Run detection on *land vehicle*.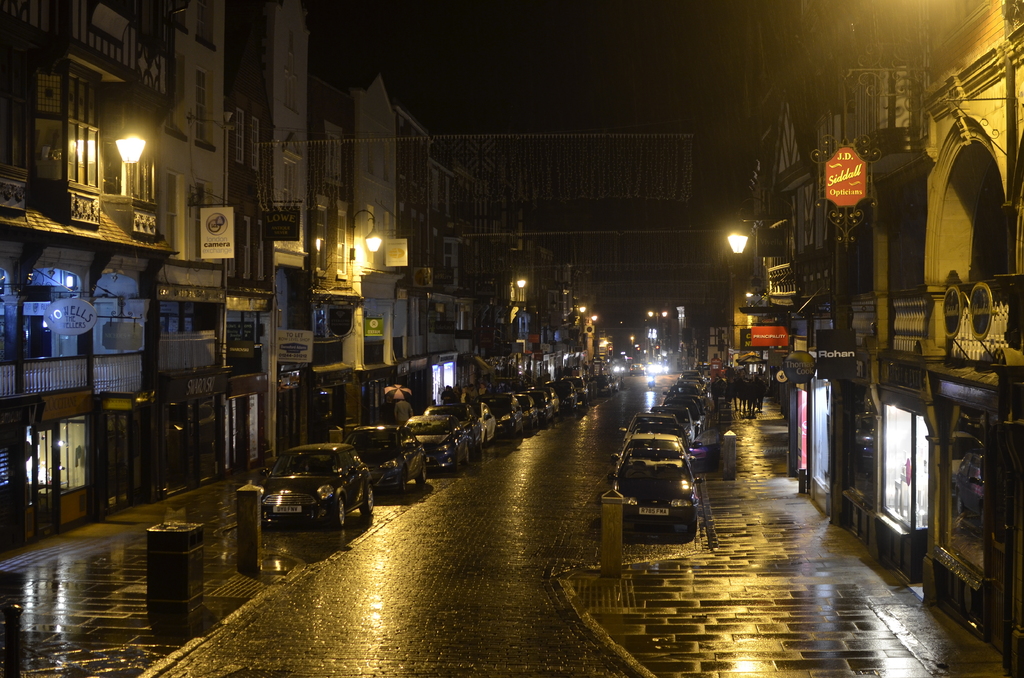
Result: (486, 396, 517, 429).
